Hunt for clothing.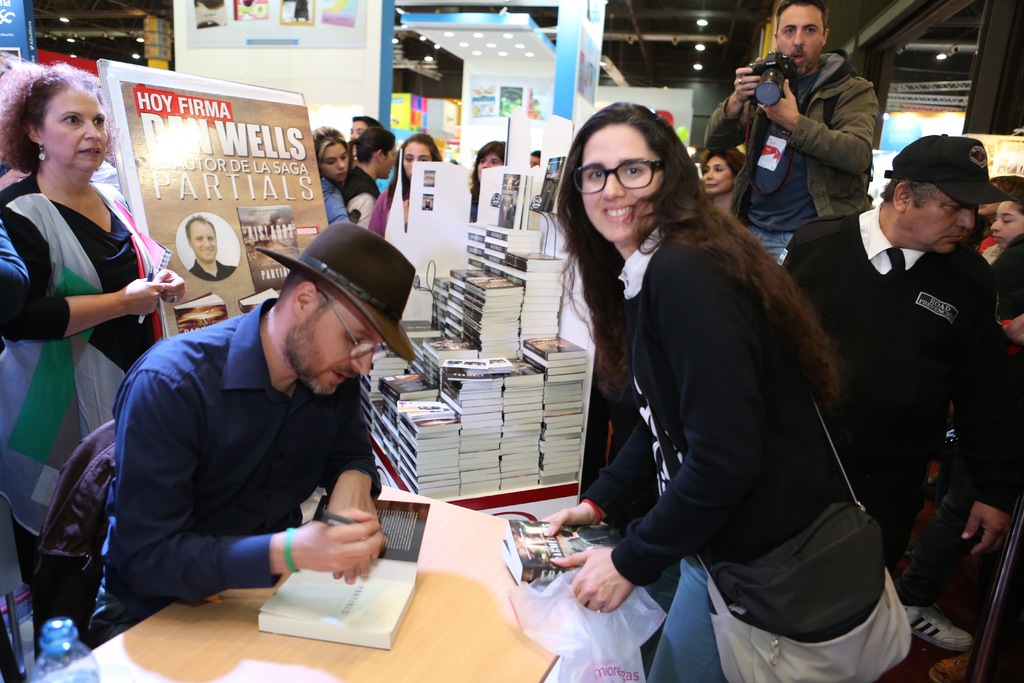
Hunted down at {"x1": 893, "y1": 233, "x2": 1023, "y2": 607}.
